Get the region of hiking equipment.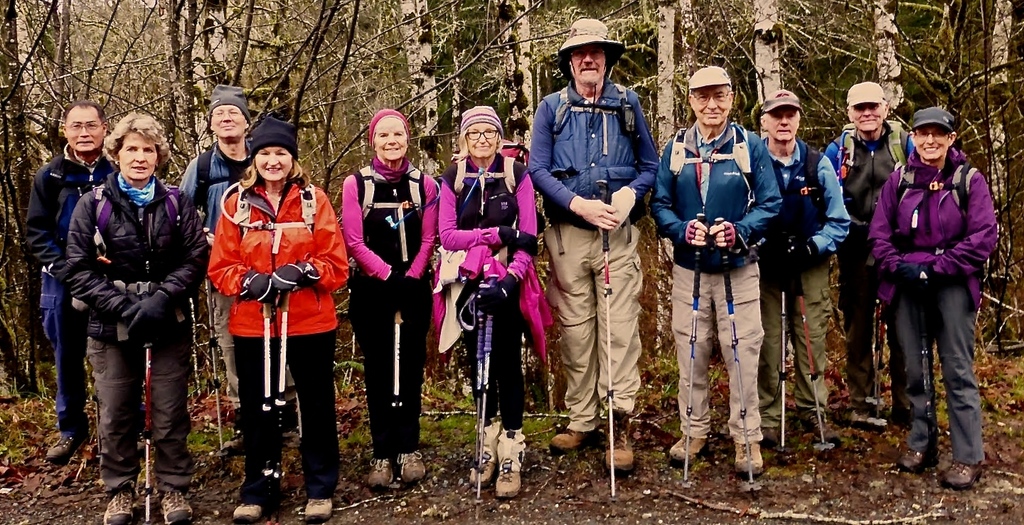
Rect(887, 159, 974, 243).
